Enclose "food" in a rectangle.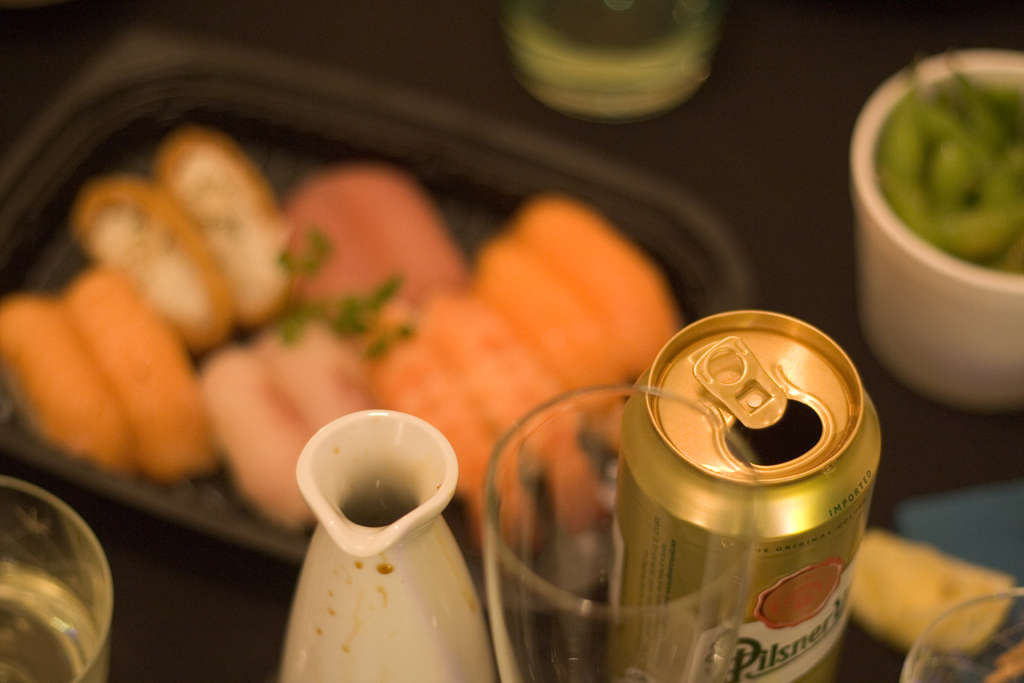
[x1=367, y1=299, x2=611, y2=556].
